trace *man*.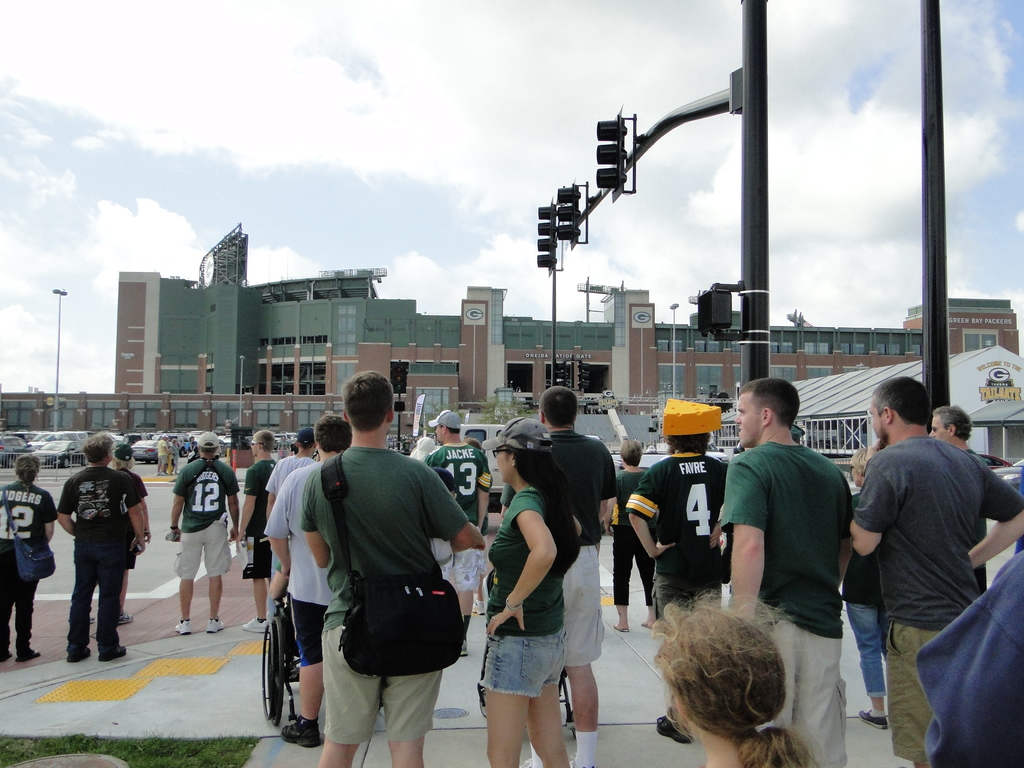
Traced to l=298, t=376, r=480, b=767.
